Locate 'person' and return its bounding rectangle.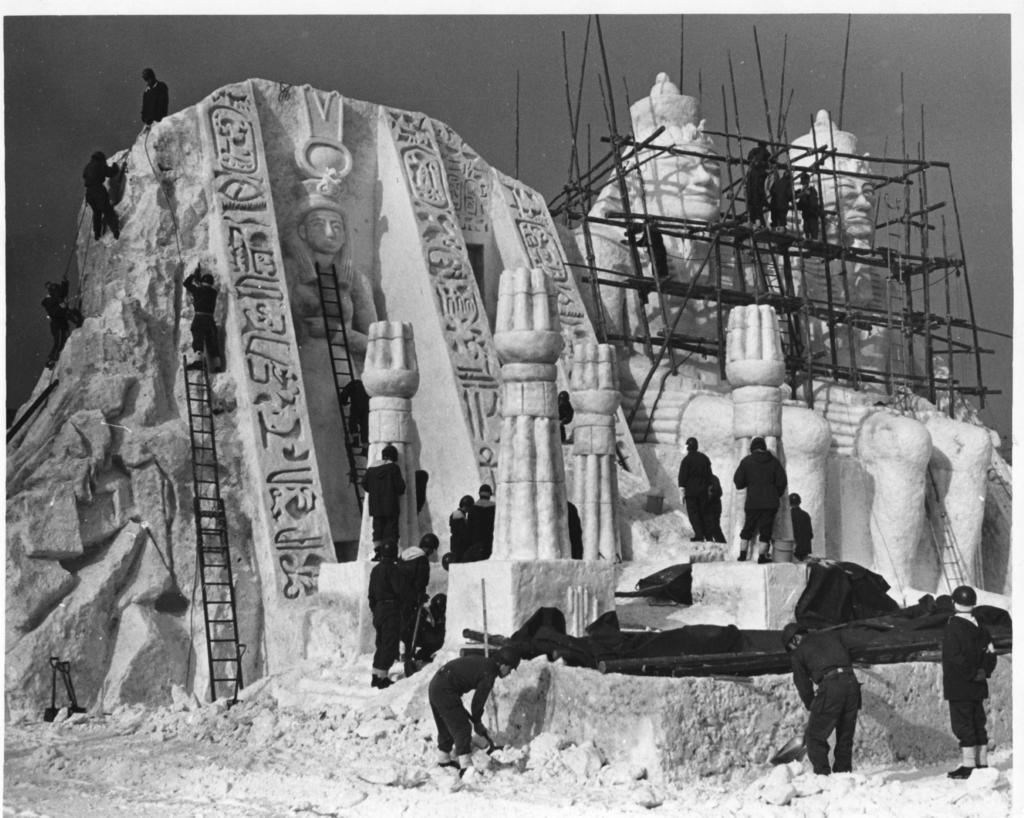
bbox(467, 483, 495, 559).
